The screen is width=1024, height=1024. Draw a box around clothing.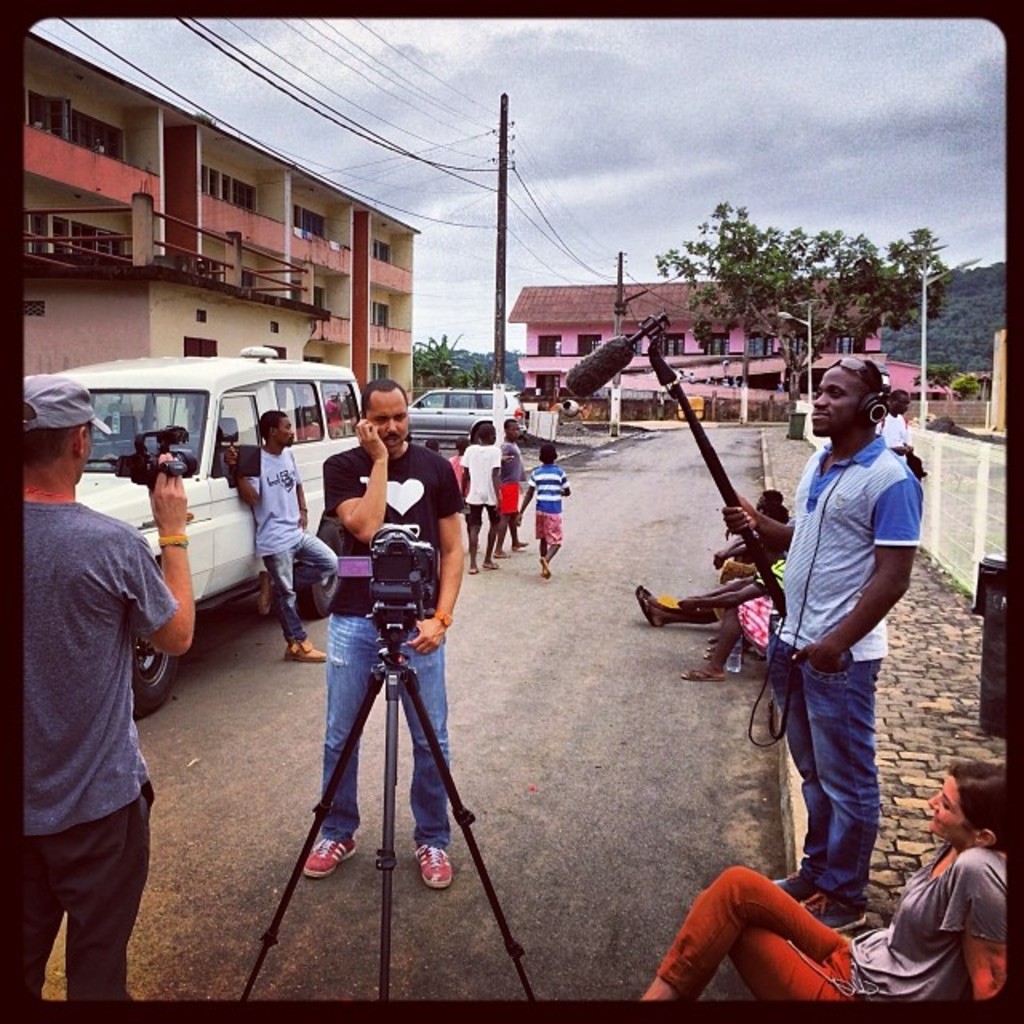
<region>760, 430, 923, 901</region>.
